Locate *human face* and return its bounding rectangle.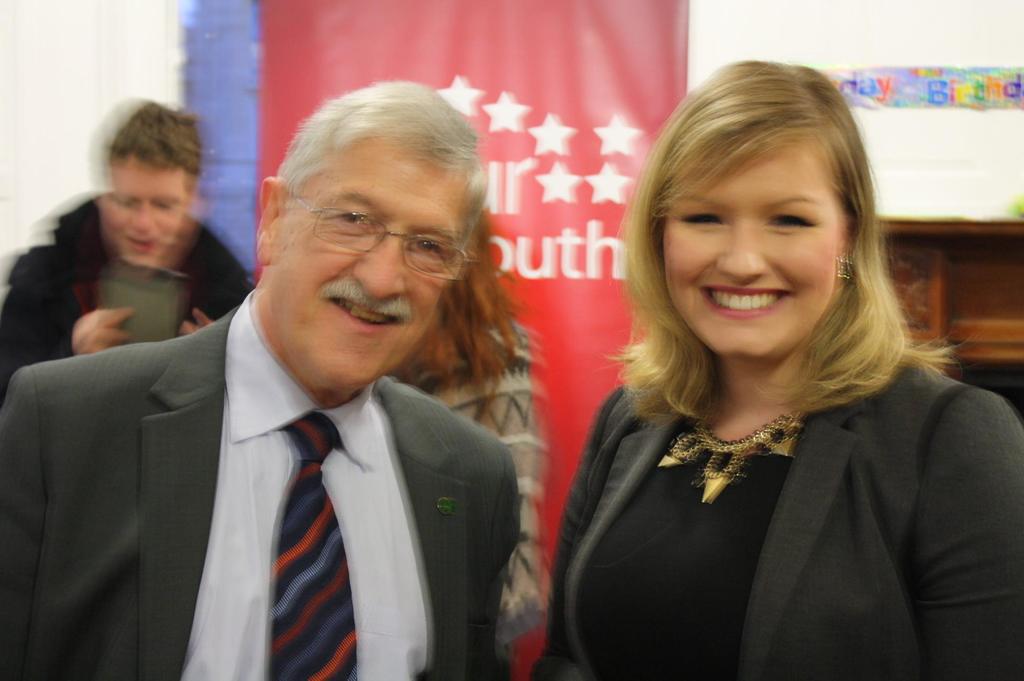
(97, 164, 186, 266).
